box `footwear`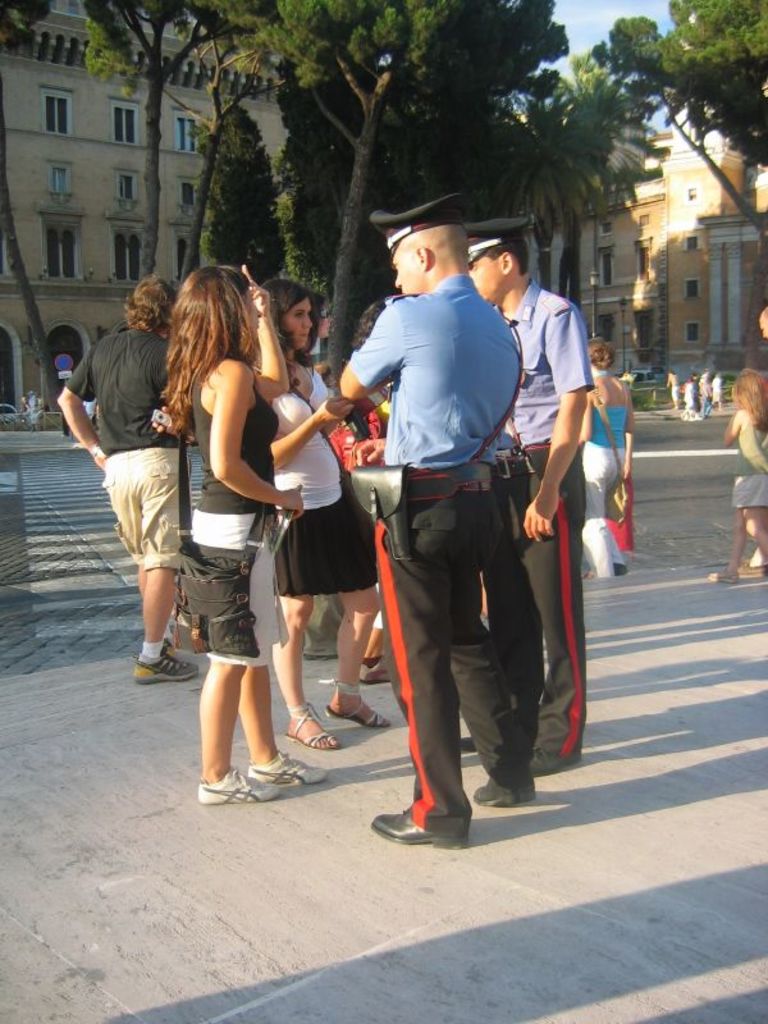
[x1=710, y1=573, x2=741, y2=589]
